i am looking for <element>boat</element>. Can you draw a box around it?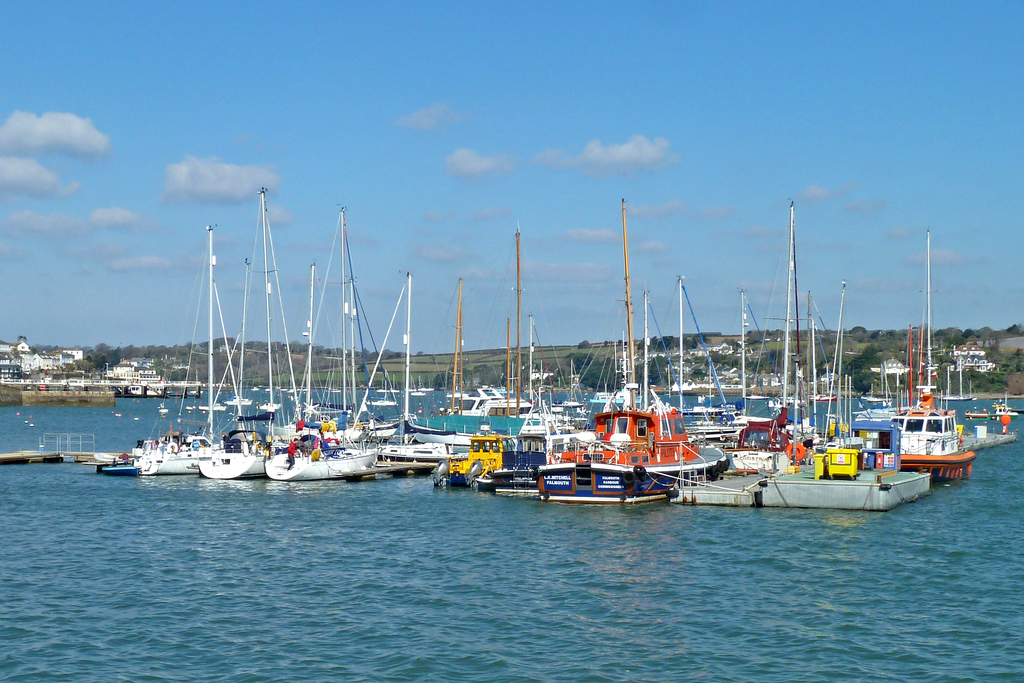
Sure, the bounding box is 810/390/836/403.
